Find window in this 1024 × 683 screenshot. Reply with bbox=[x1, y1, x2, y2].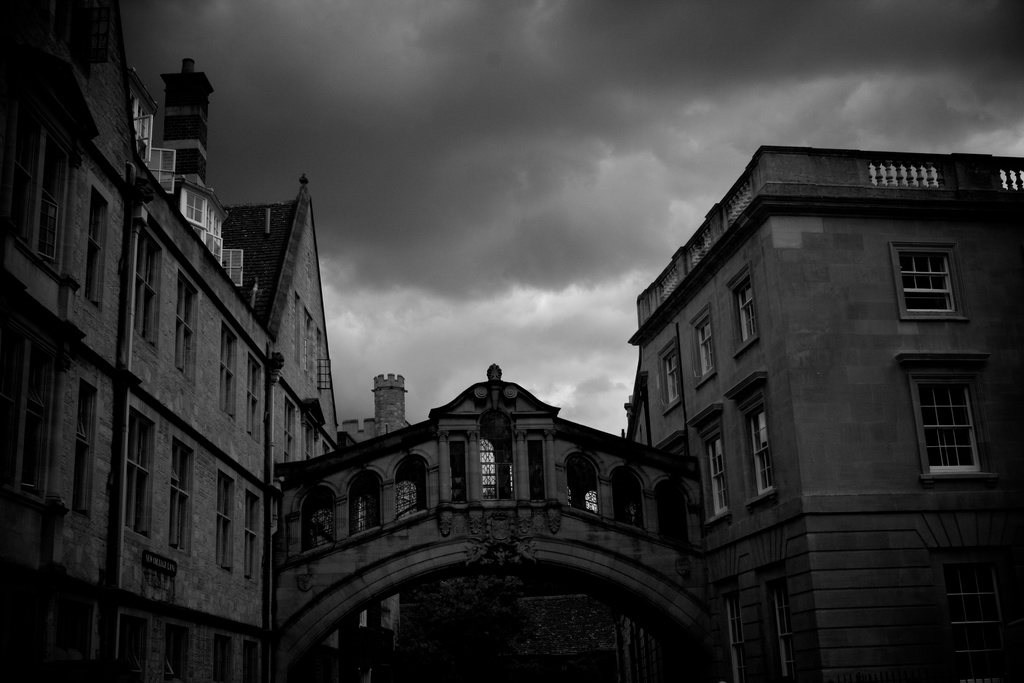
bbox=[891, 238, 968, 322].
